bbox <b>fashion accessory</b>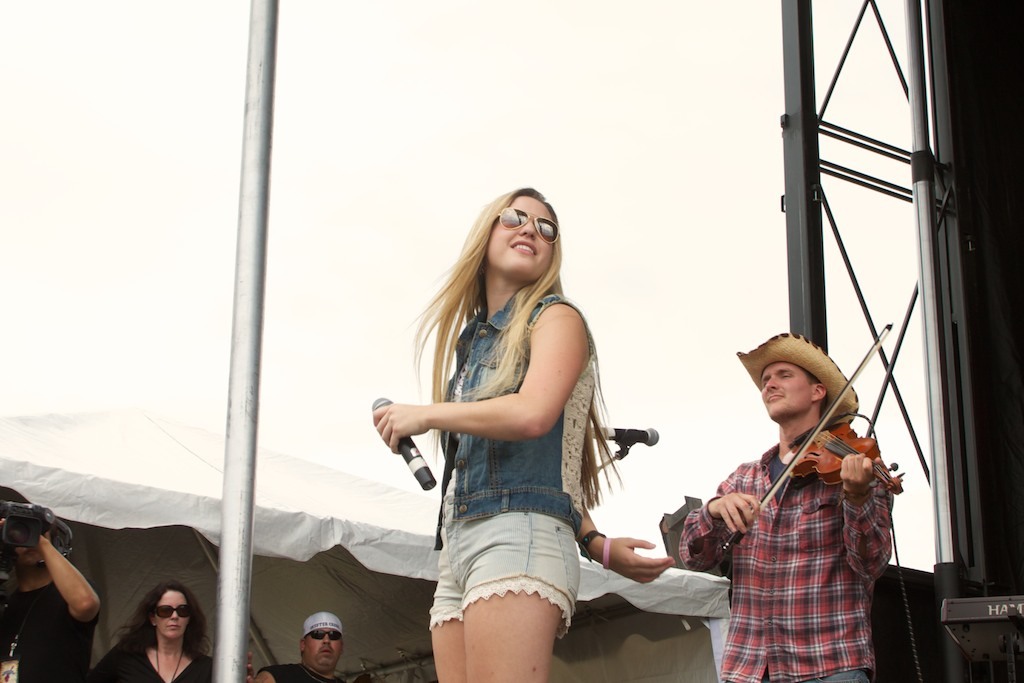
{"x1": 494, "y1": 208, "x2": 560, "y2": 244}
